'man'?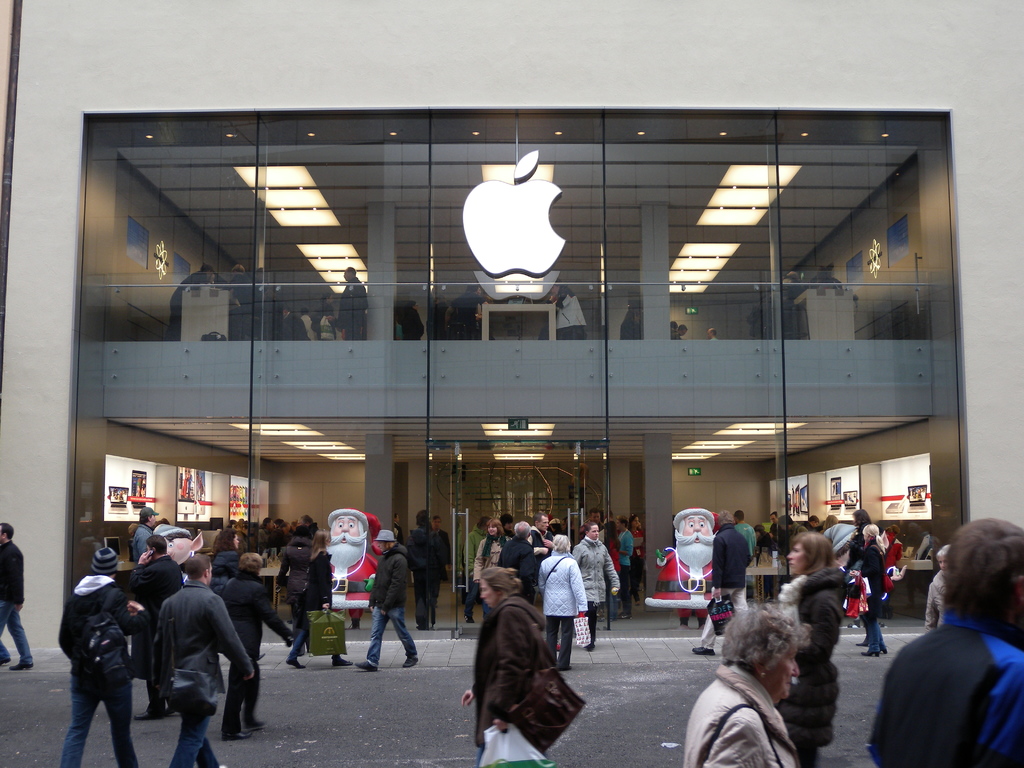
box=[431, 515, 451, 573]
